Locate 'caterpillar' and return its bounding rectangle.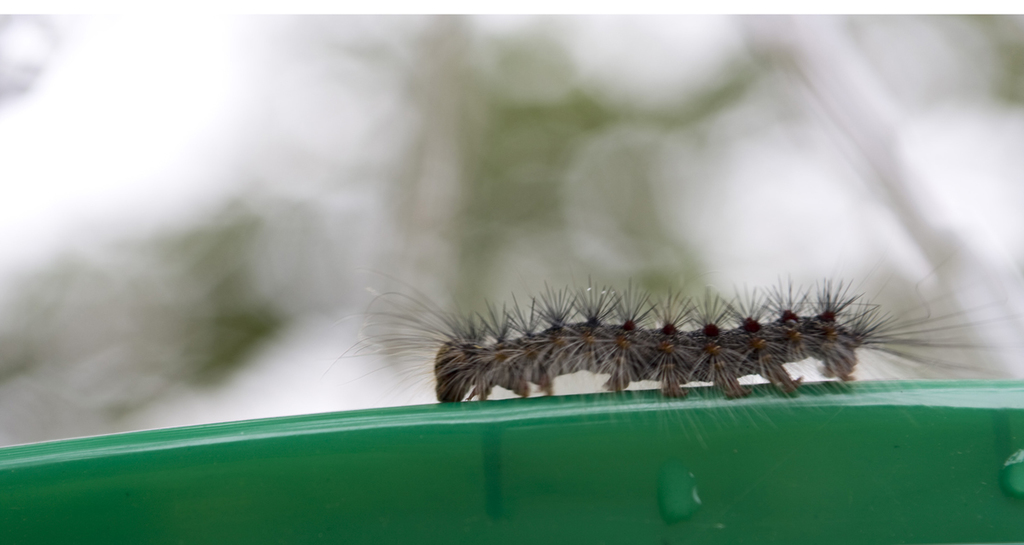
{"left": 327, "top": 267, "right": 1011, "bottom": 440}.
